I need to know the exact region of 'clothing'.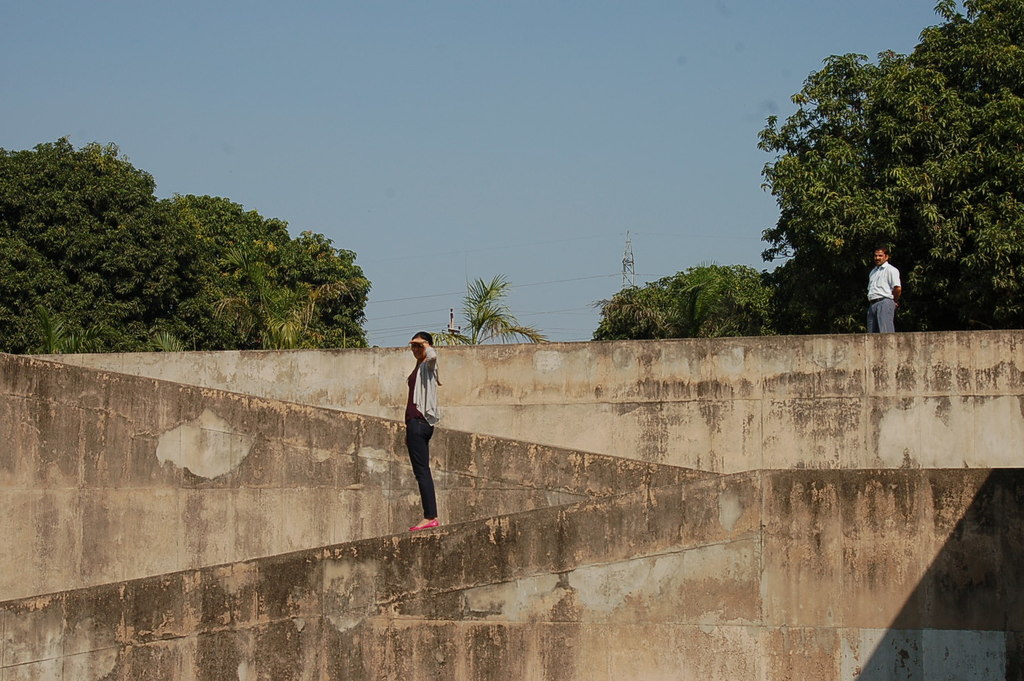
Region: {"left": 857, "top": 261, "right": 904, "bottom": 335}.
